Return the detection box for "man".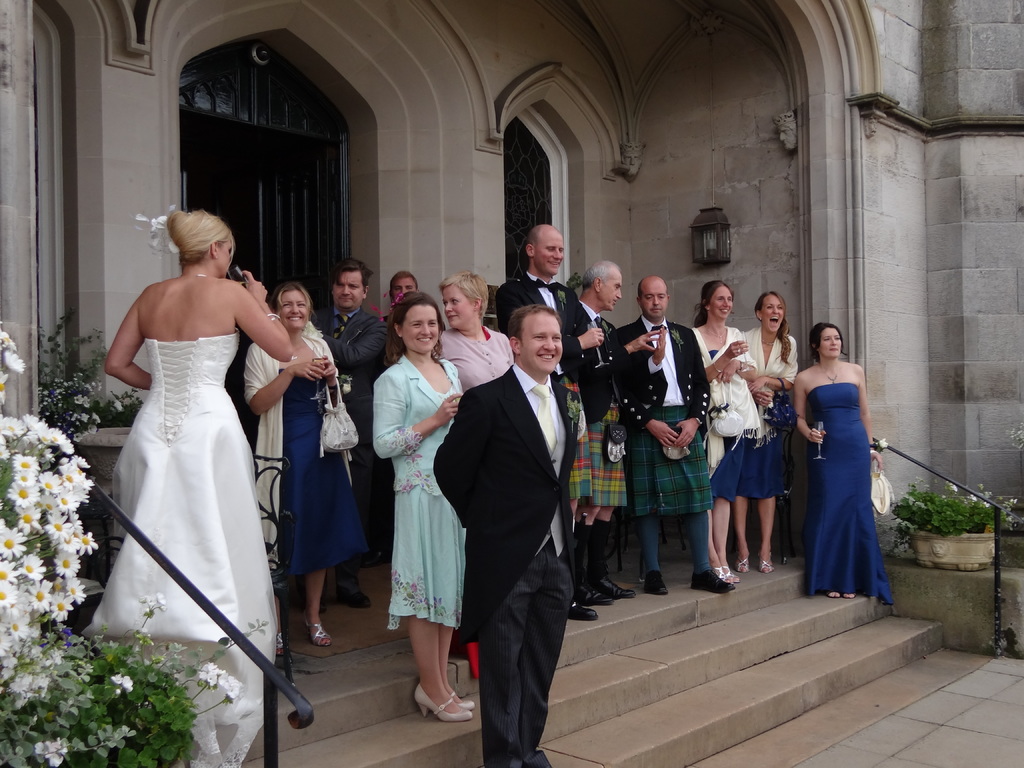
pyautogui.locateOnScreen(385, 271, 422, 317).
